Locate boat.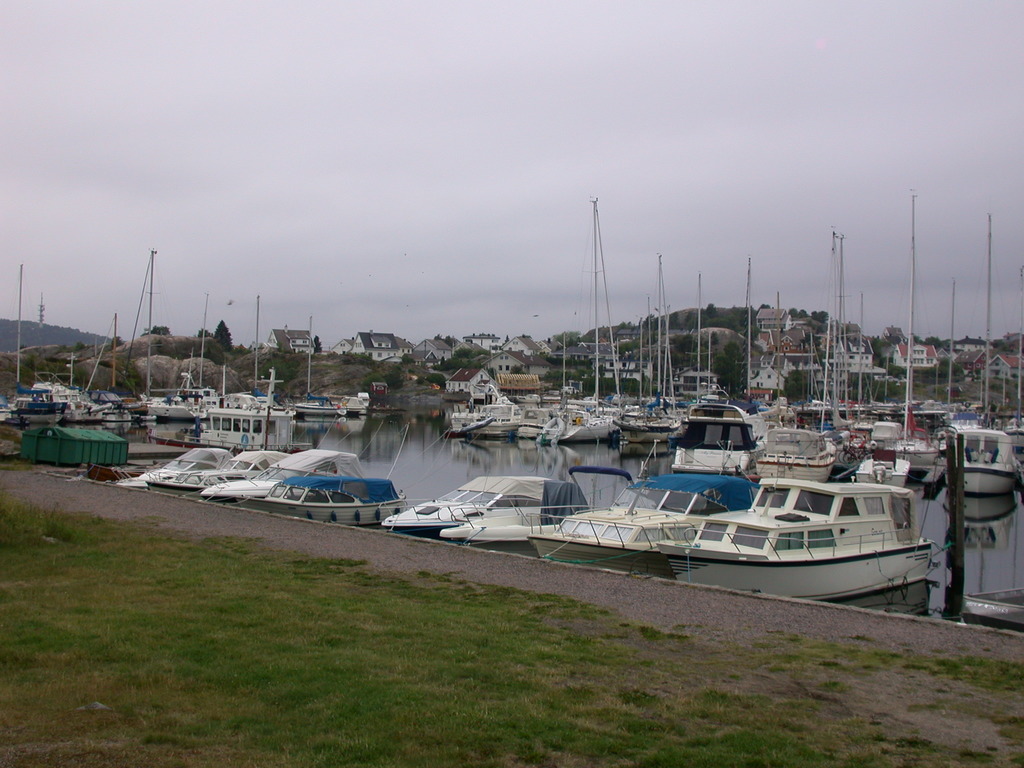
Bounding box: [643,460,946,591].
